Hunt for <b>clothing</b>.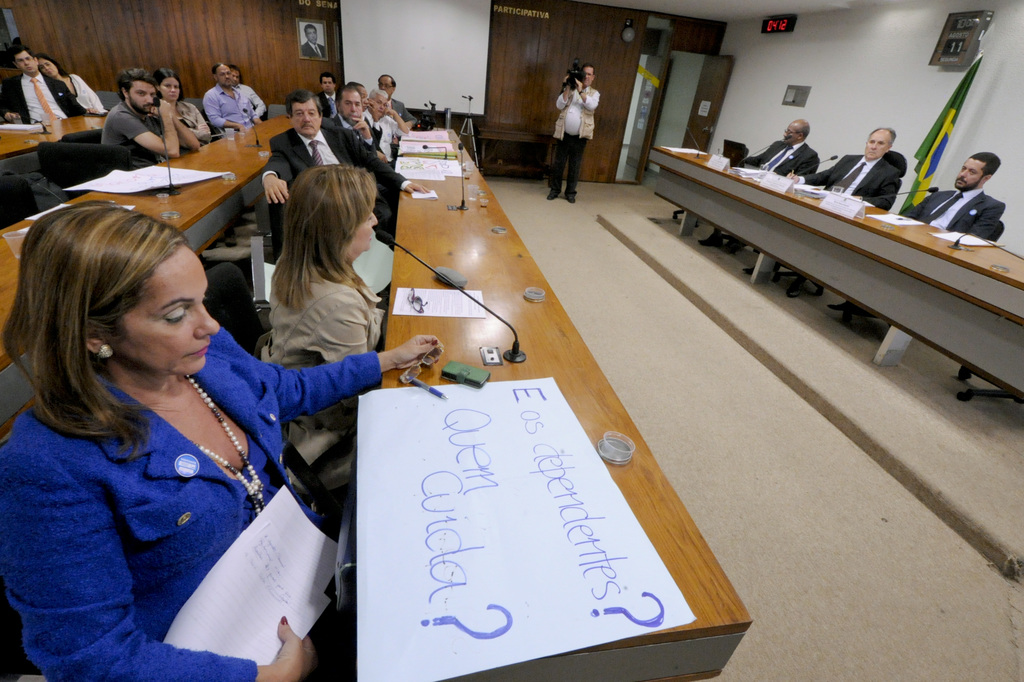
Hunted down at box(303, 45, 321, 60).
